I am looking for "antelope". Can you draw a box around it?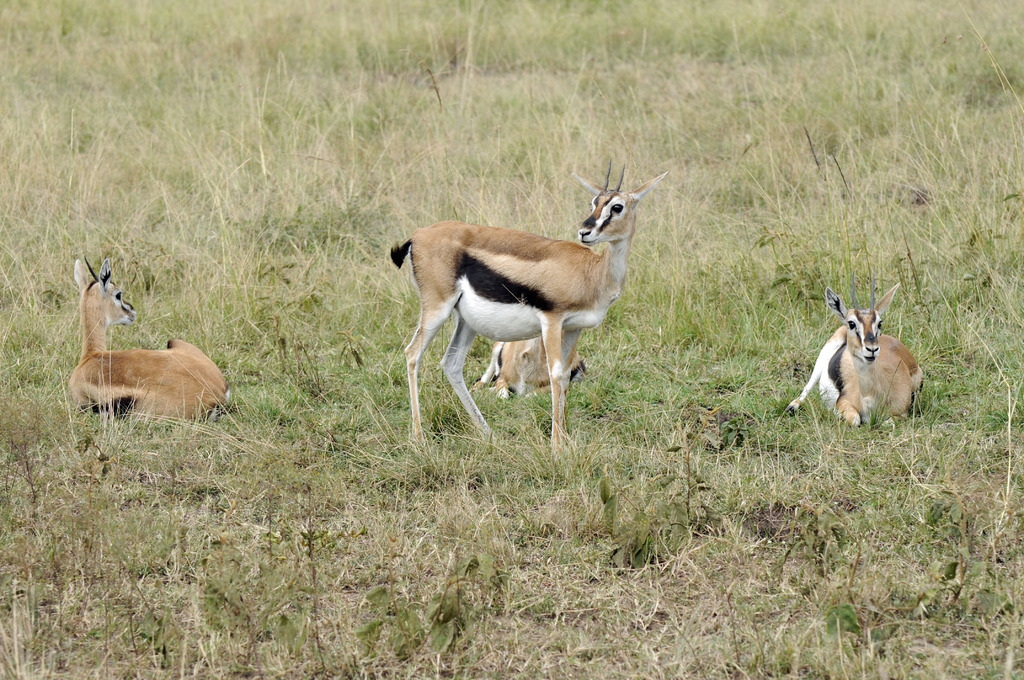
Sure, the bounding box is {"x1": 390, "y1": 160, "x2": 667, "y2": 448}.
